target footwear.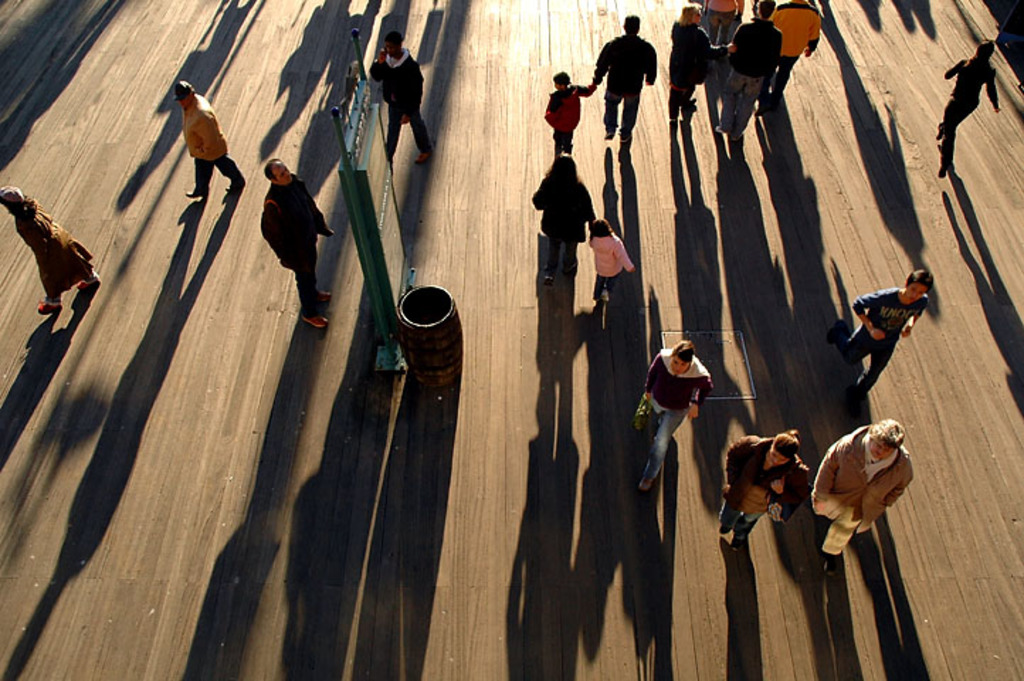
Target region: [224, 177, 244, 190].
